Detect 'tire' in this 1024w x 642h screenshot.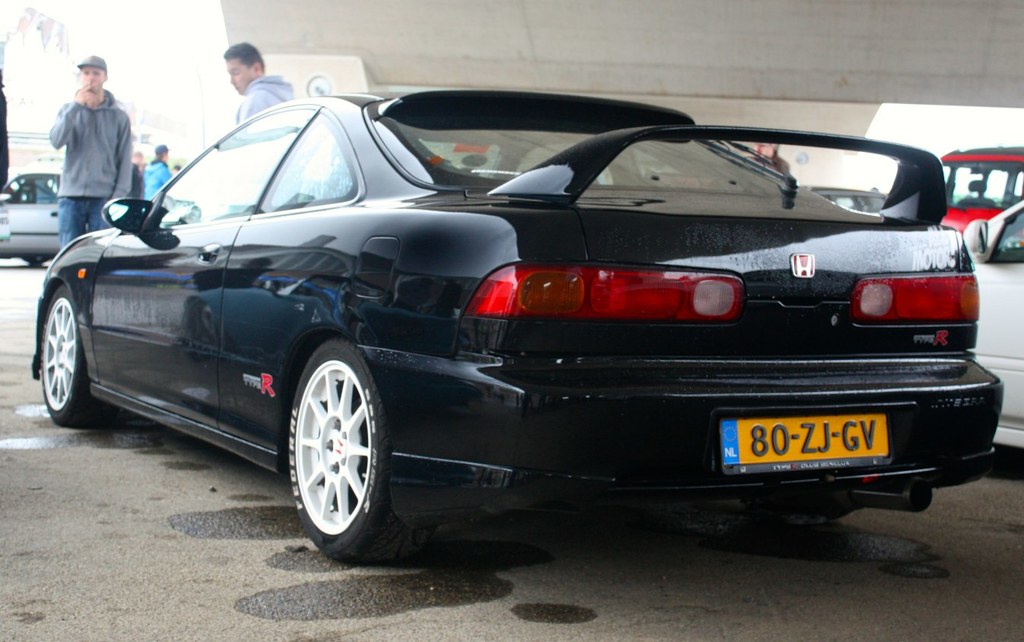
Detection: select_region(283, 339, 439, 577).
